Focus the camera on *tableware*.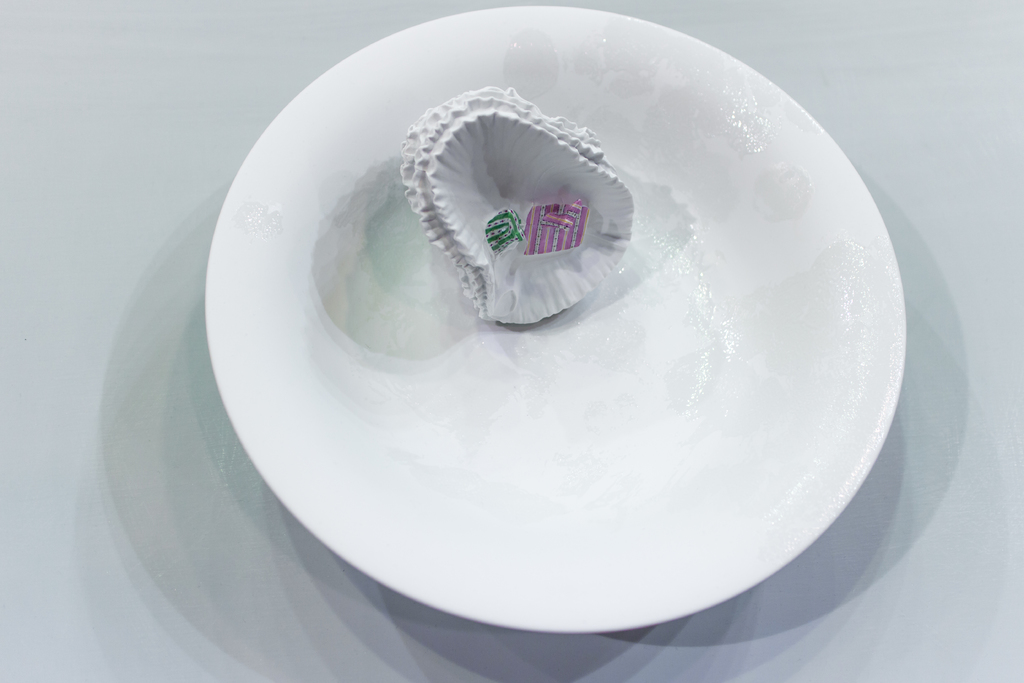
Focus region: 198, 8, 913, 639.
